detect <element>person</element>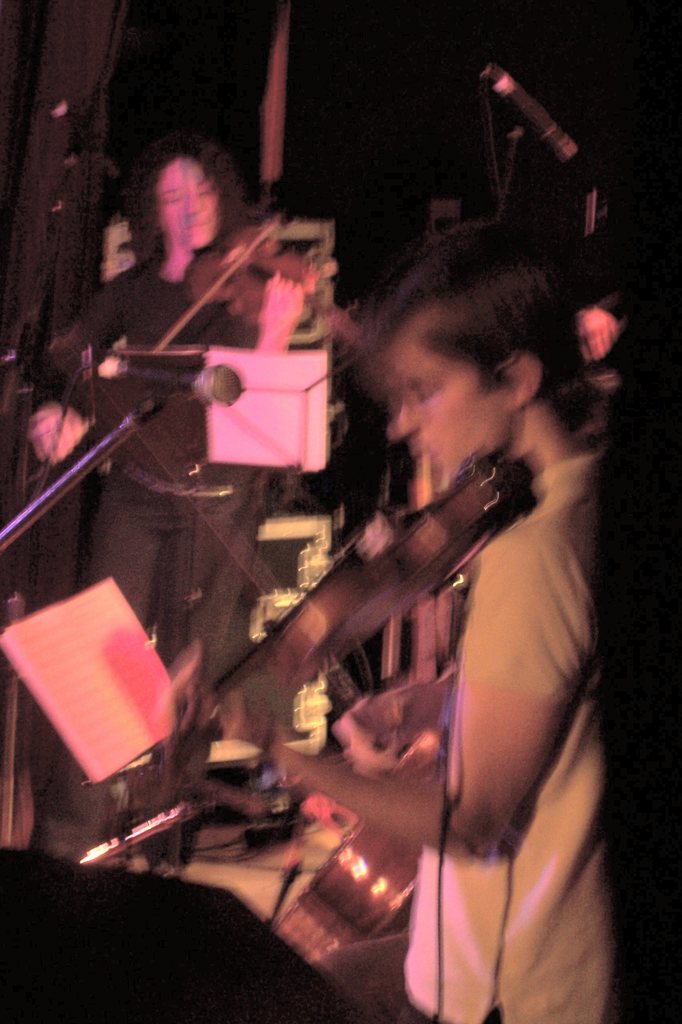
[10, 127, 335, 841]
